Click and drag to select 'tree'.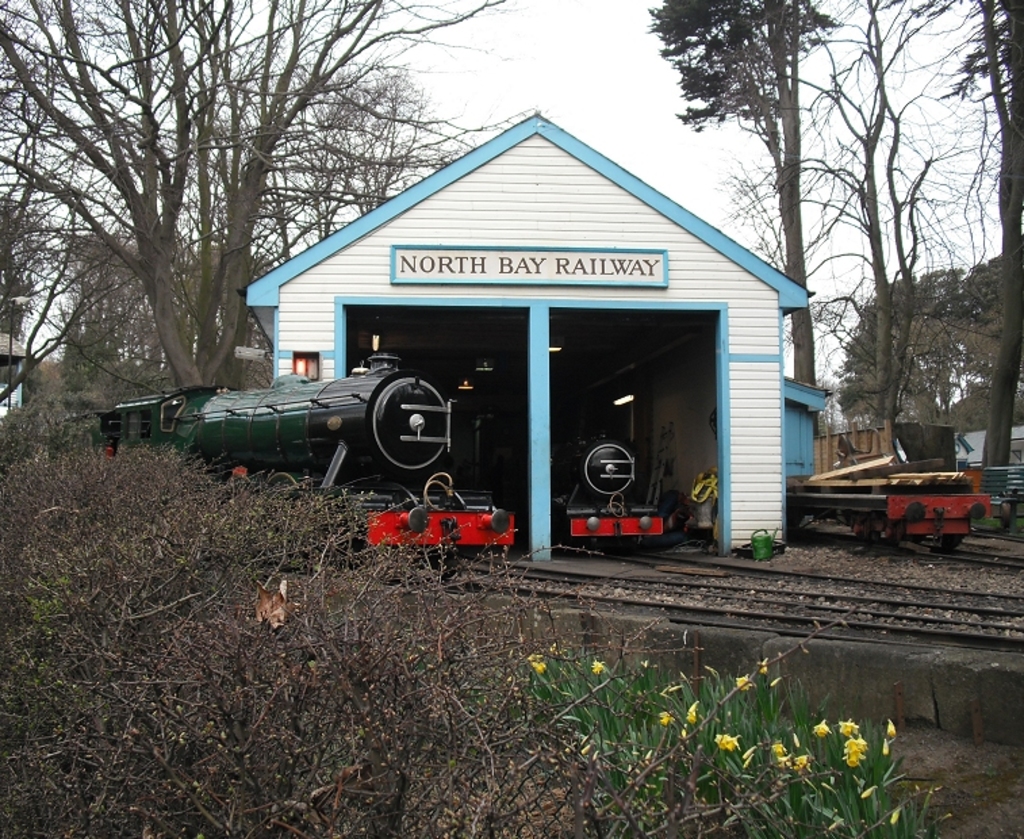
Selection: {"x1": 634, "y1": 0, "x2": 844, "y2": 402}.
